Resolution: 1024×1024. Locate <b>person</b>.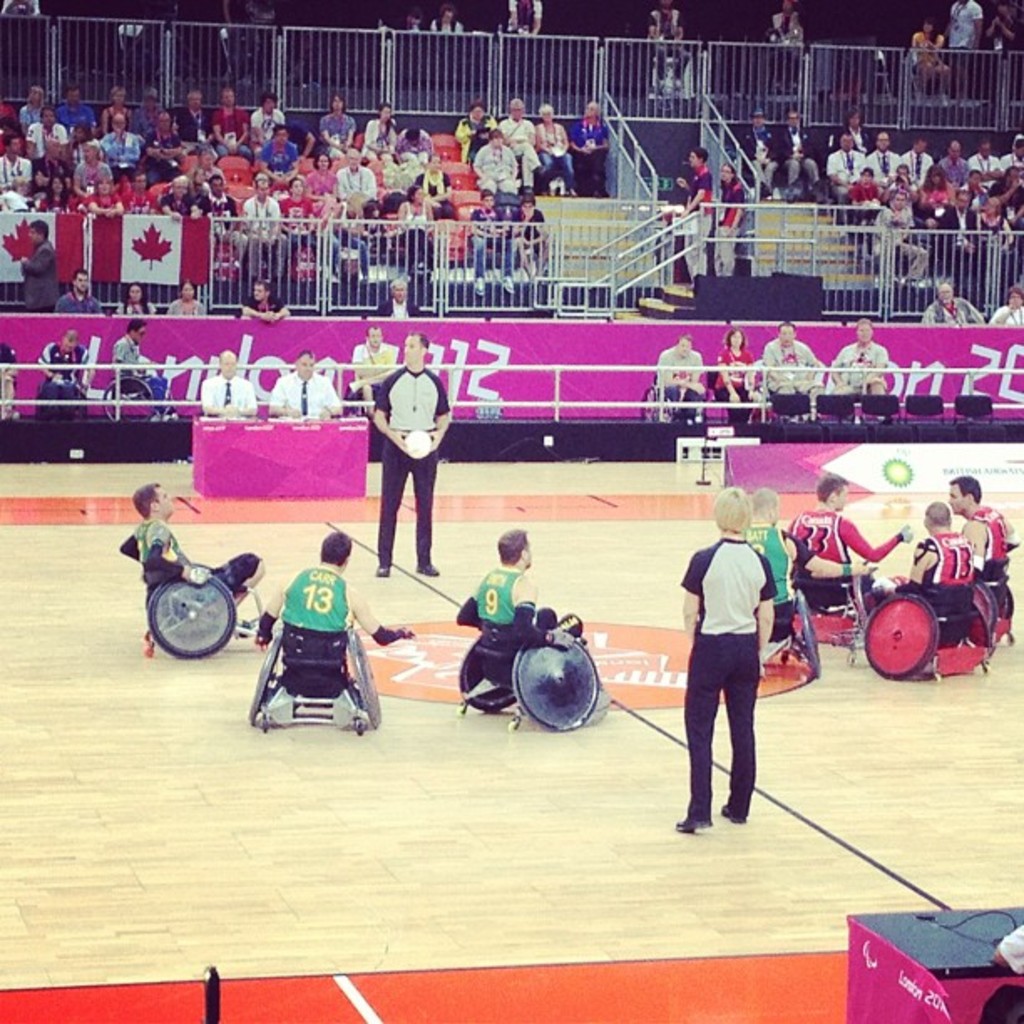
(395,0,420,33).
